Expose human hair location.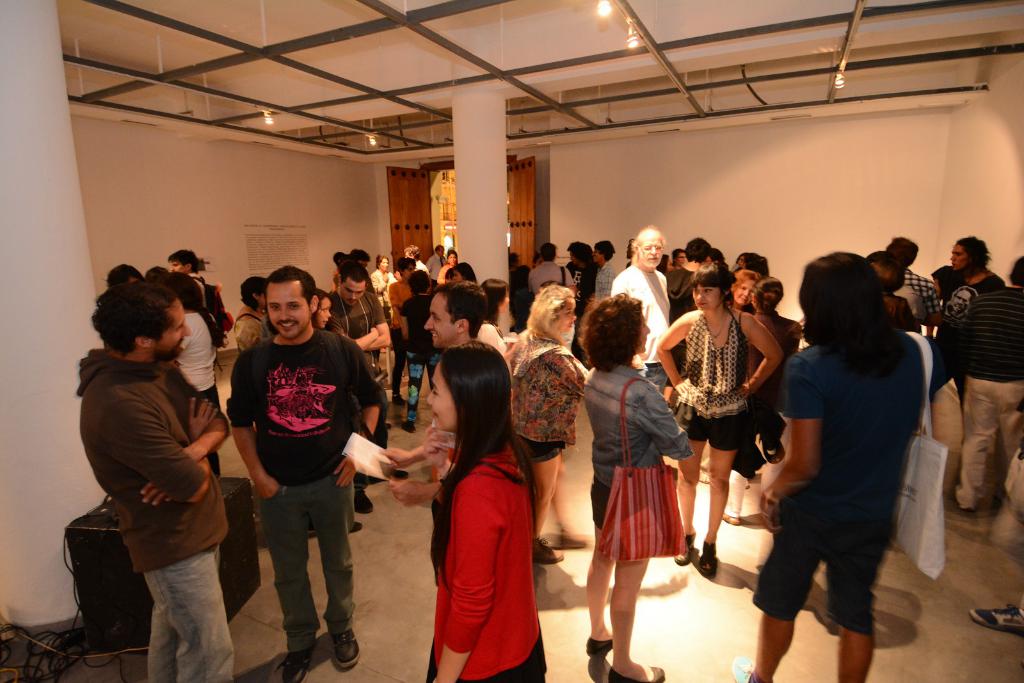
Exposed at detection(430, 282, 488, 339).
